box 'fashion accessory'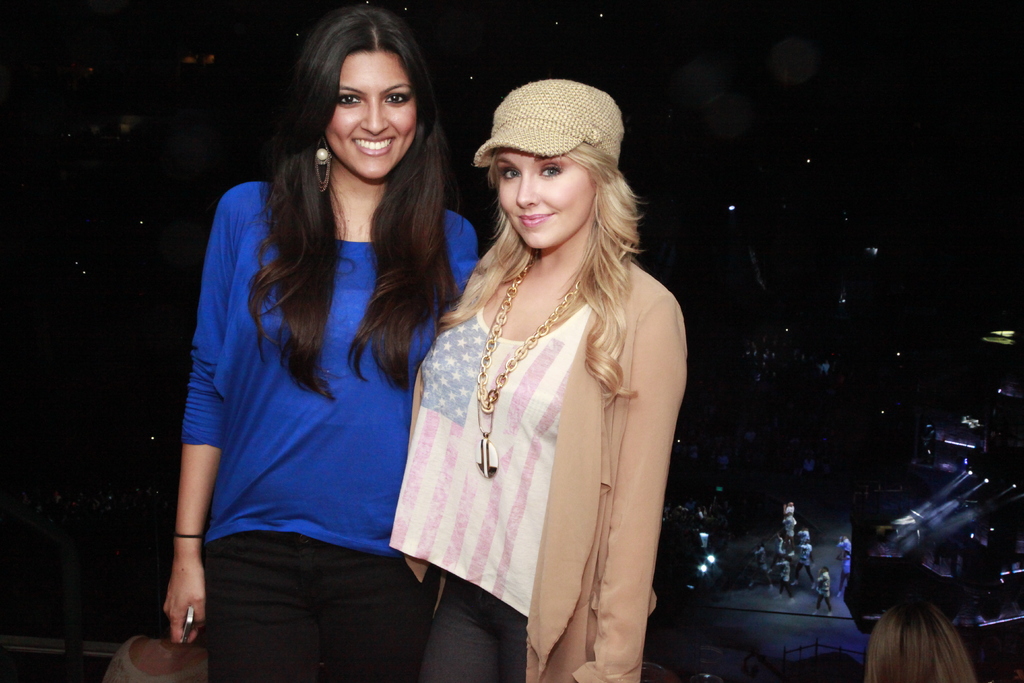
rect(312, 135, 335, 192)
